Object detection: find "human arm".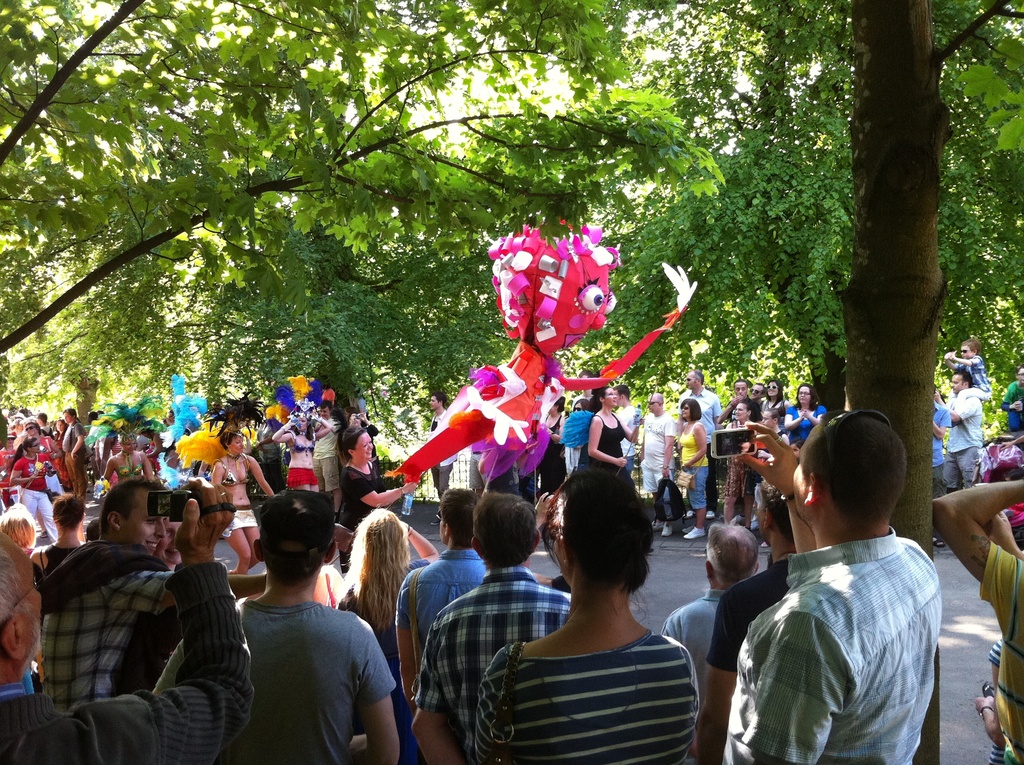
rect(737, 423, 815, 554).
